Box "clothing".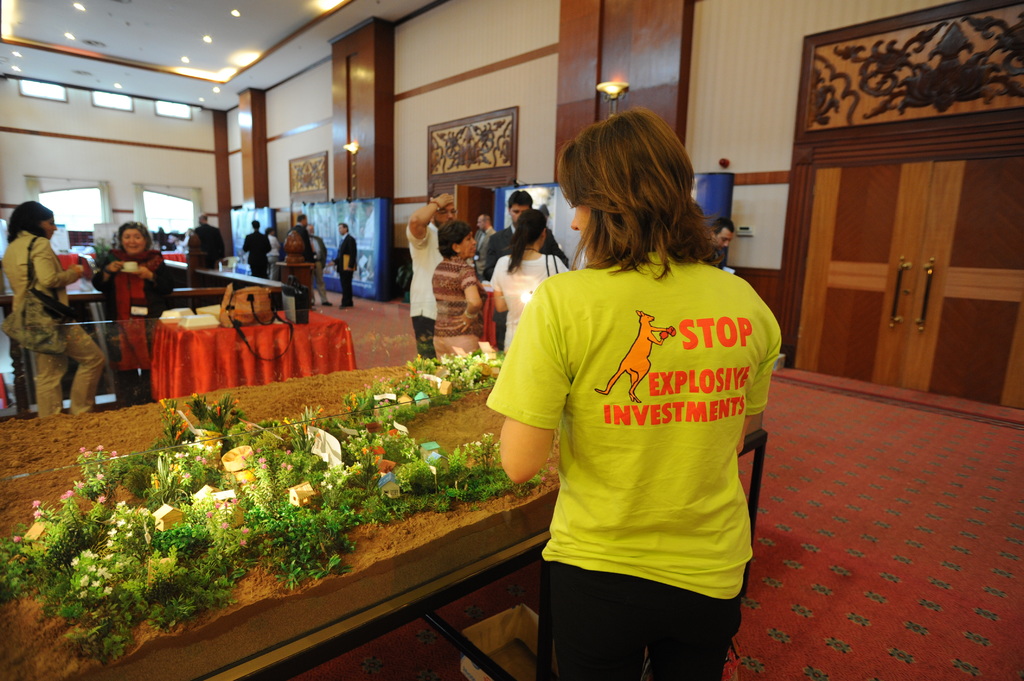
bbox=[404, 204, 447, 358].
